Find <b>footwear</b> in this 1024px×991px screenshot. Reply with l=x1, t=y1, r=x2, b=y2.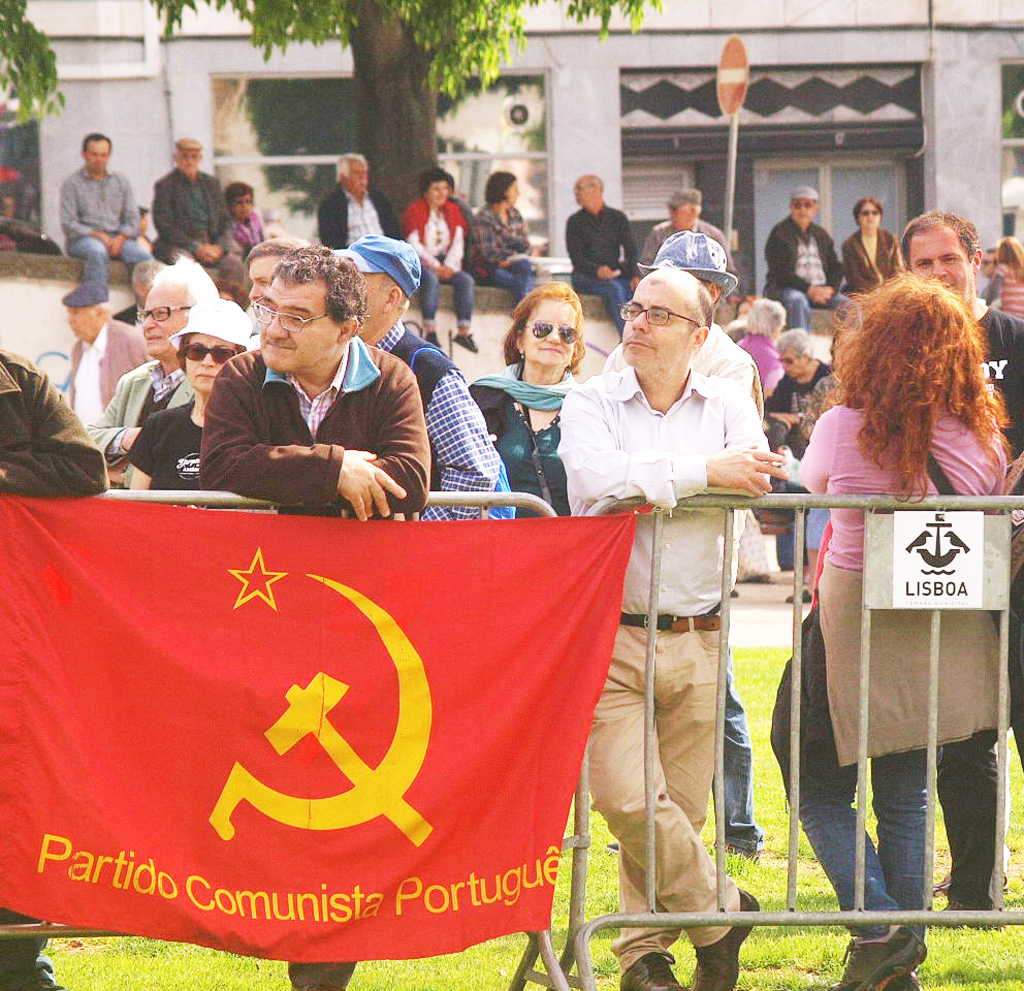
l=890, t=970, r=921, b=990.
